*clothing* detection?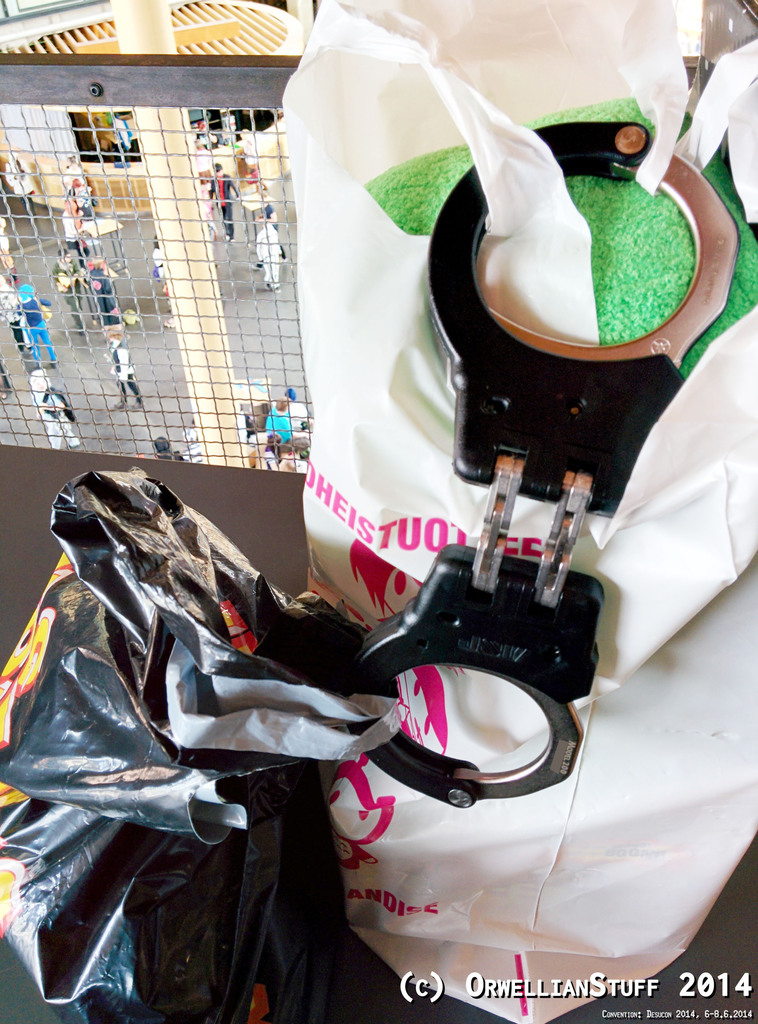
95,260,127,321
